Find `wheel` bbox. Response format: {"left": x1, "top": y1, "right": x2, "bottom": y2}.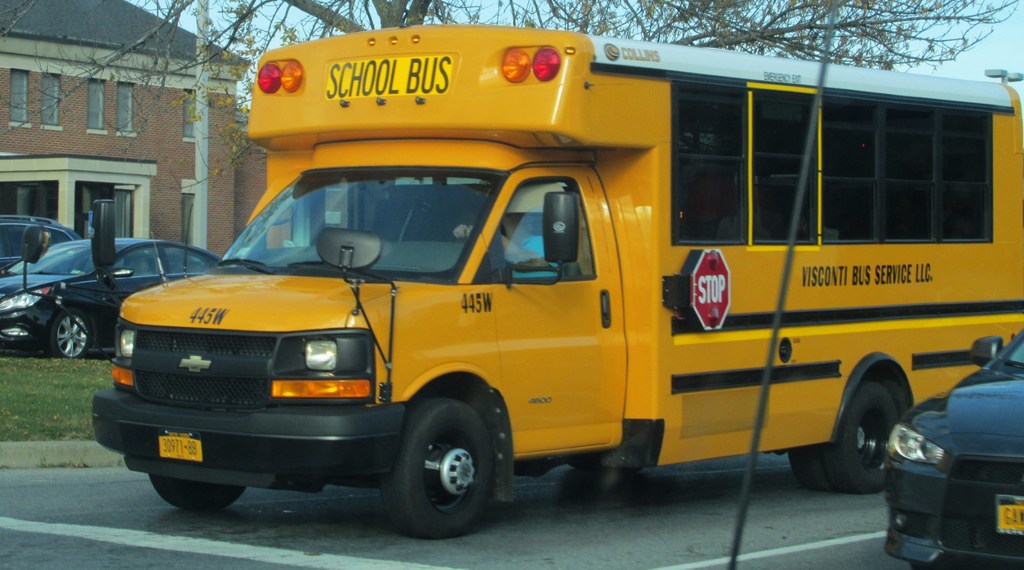
{"left": 810, "top": 381, "right": 909, "bottom": 493}.
